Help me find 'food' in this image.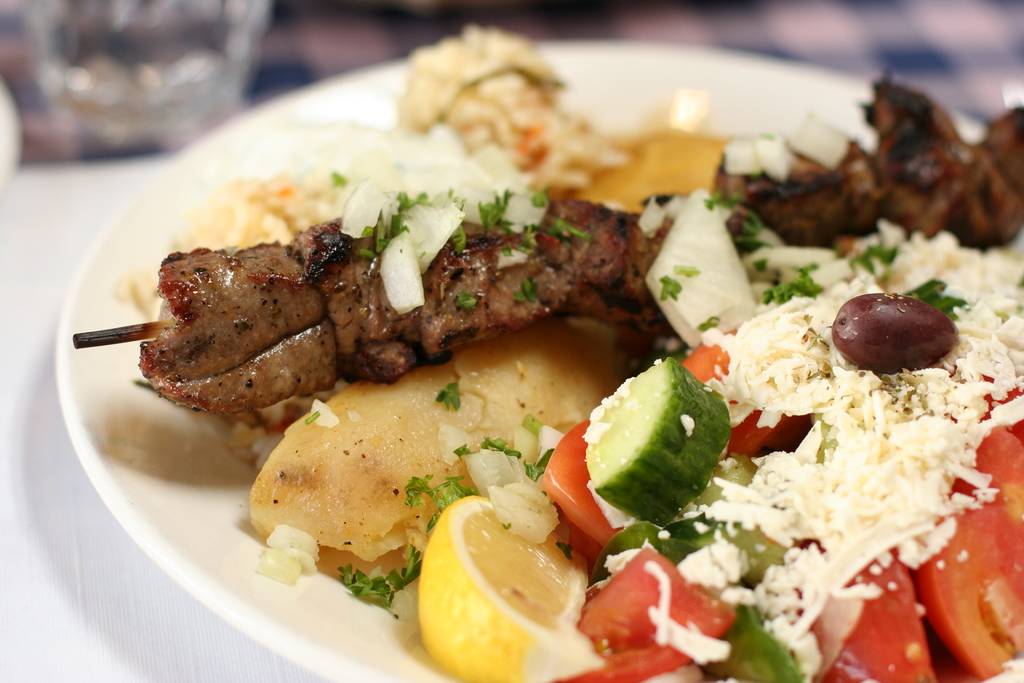
Found it: x1=154 y1=0 x2=940 y2=633.
